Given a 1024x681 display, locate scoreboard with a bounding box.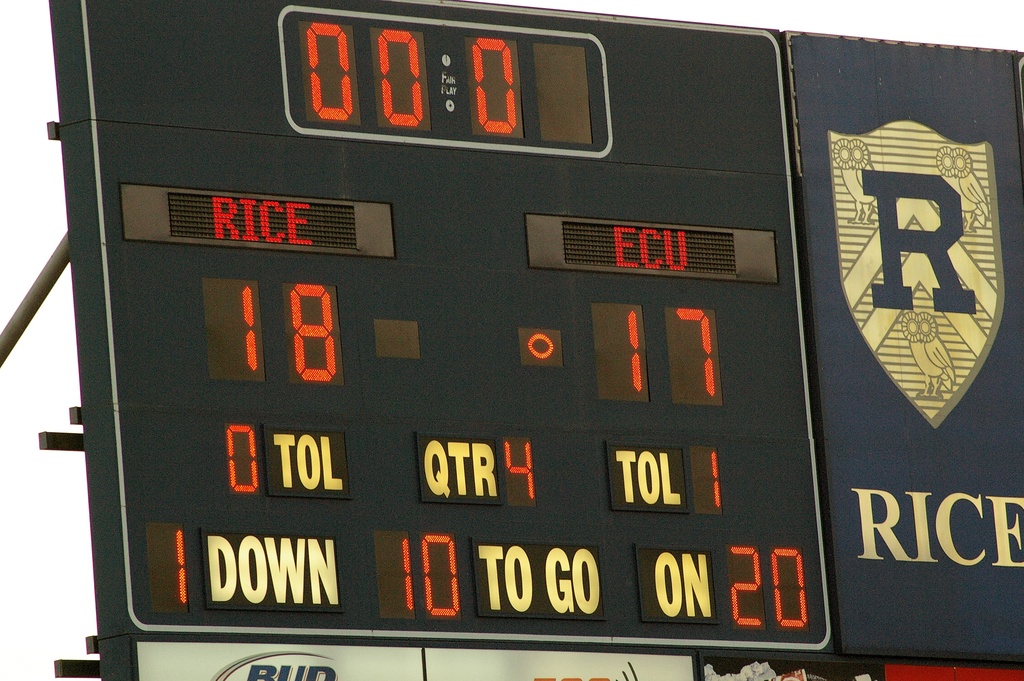
Located: <bbox>0, 0, 1023, 680</bbox>.
